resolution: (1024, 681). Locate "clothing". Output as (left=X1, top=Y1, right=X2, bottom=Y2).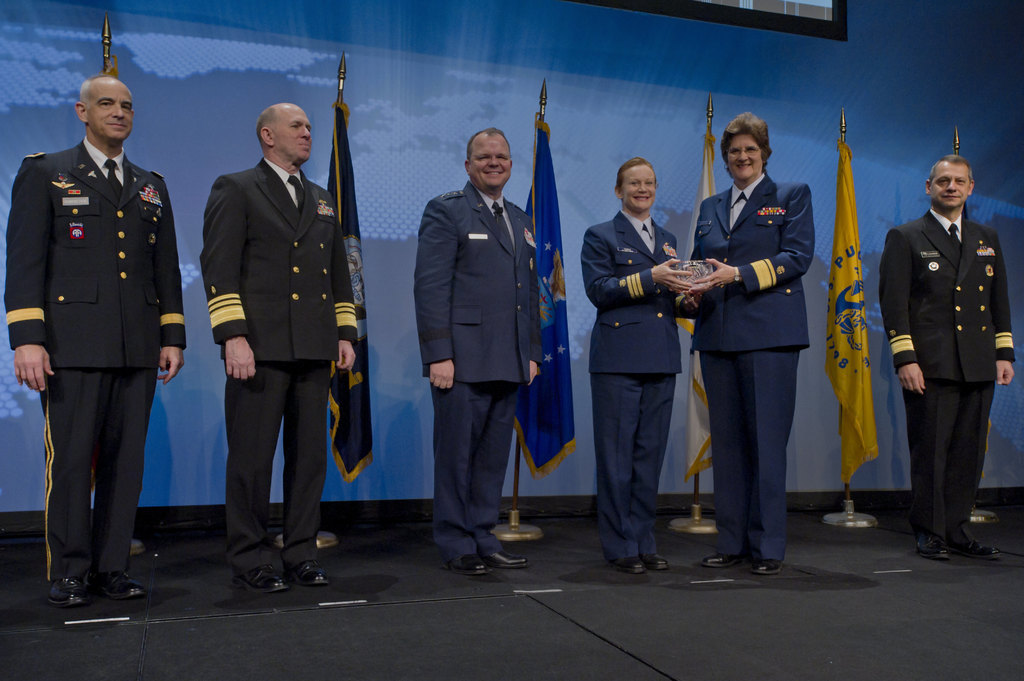
(left=11, top=106, right=181, bottom=584).
